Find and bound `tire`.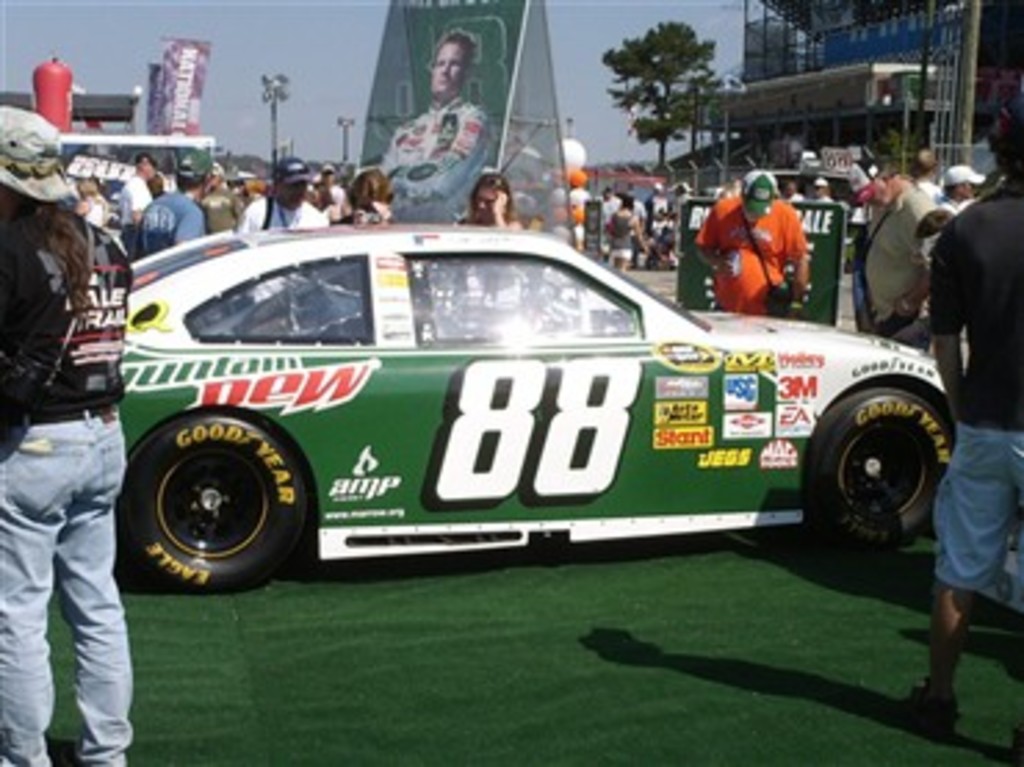
Bound: x1=125 y1=401 x2=307 y2=590.
